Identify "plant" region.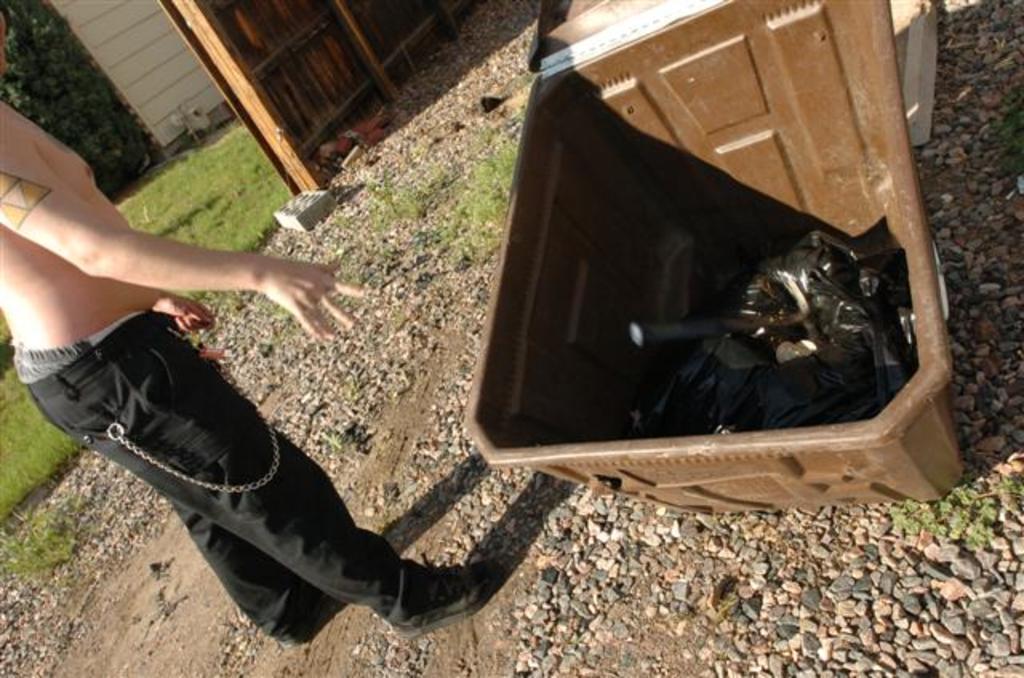
Region: [370,225,429,286].
